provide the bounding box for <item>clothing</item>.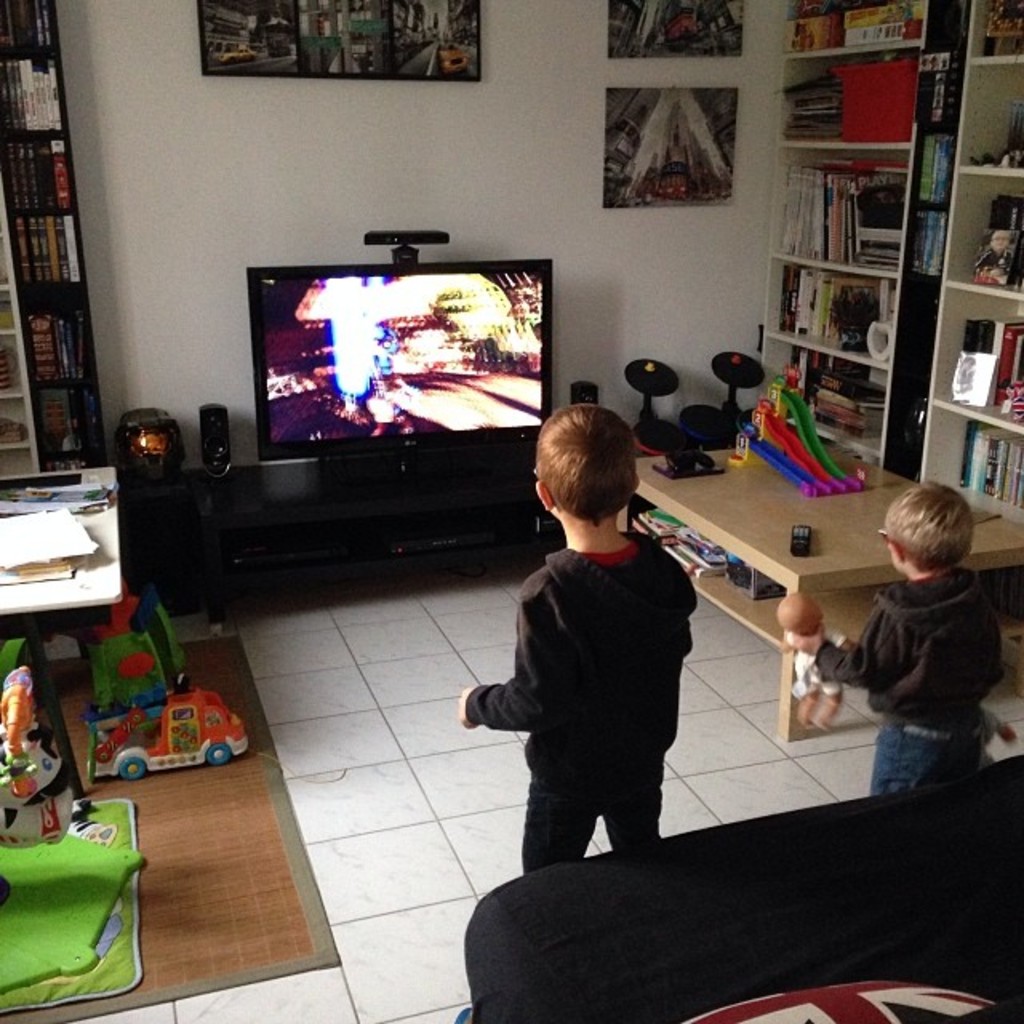
x1=821 y1=563 x2=1005 y2=795.
